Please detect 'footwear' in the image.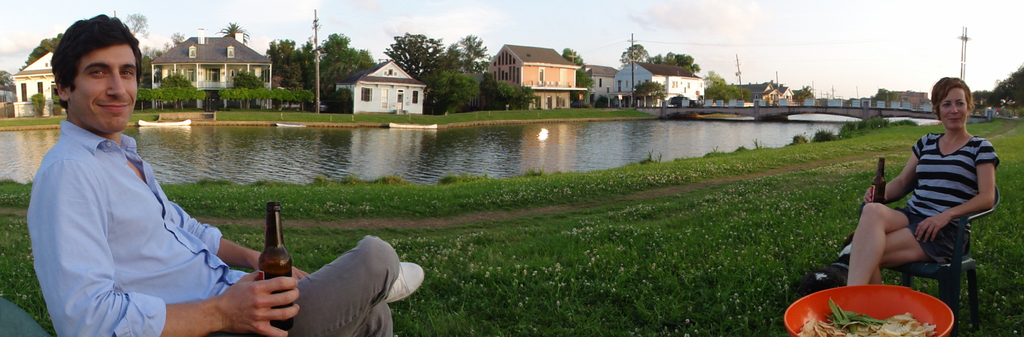
<bbox>385, 261, 422, 304</bbox>.
